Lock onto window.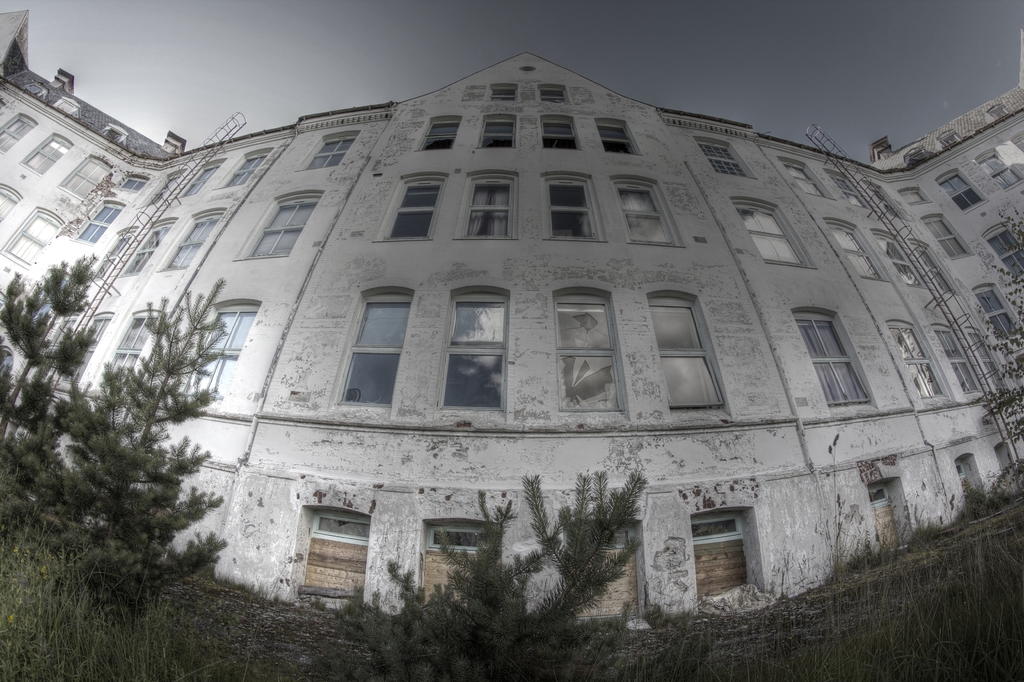
Locked: (x1=333, y1=287, x2=417, y2=408).
